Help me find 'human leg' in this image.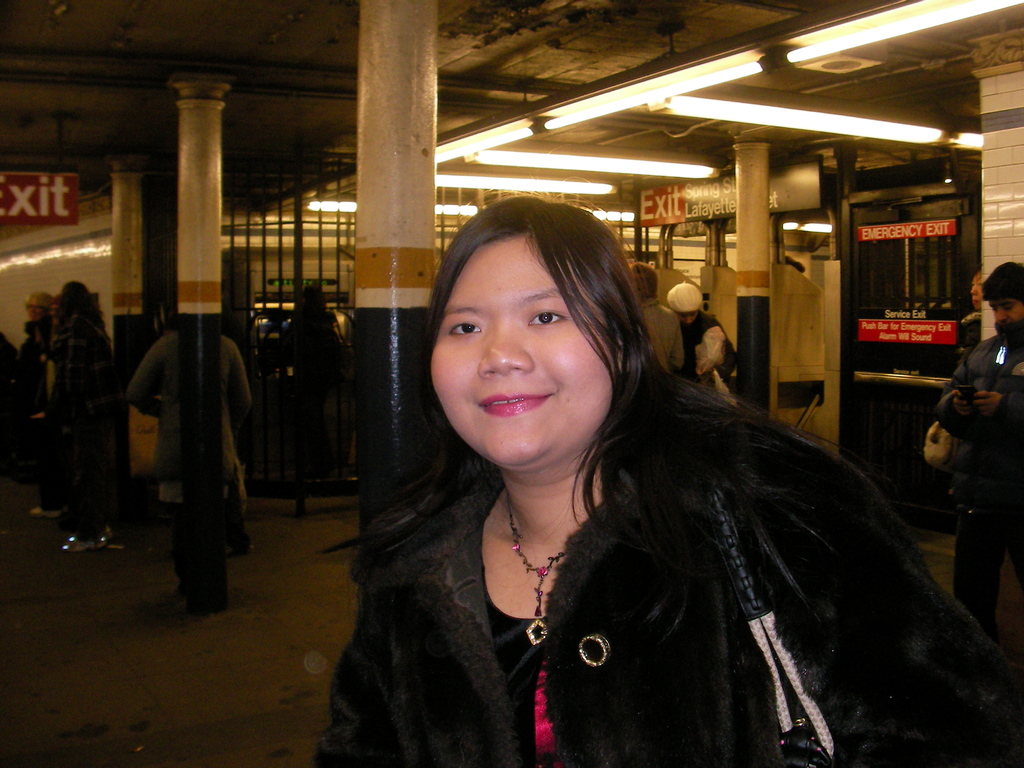
Found it: box(950, 467, 1015, 623).
